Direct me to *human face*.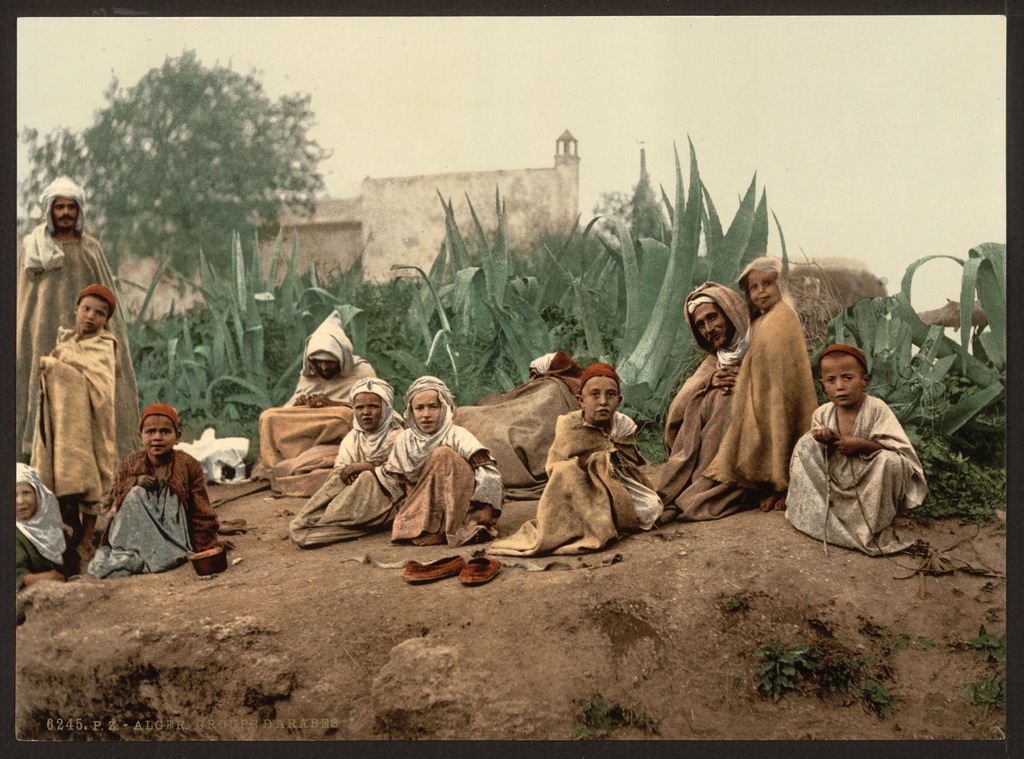
Direction: [left=693, top=306, right=733, bottom=352].
